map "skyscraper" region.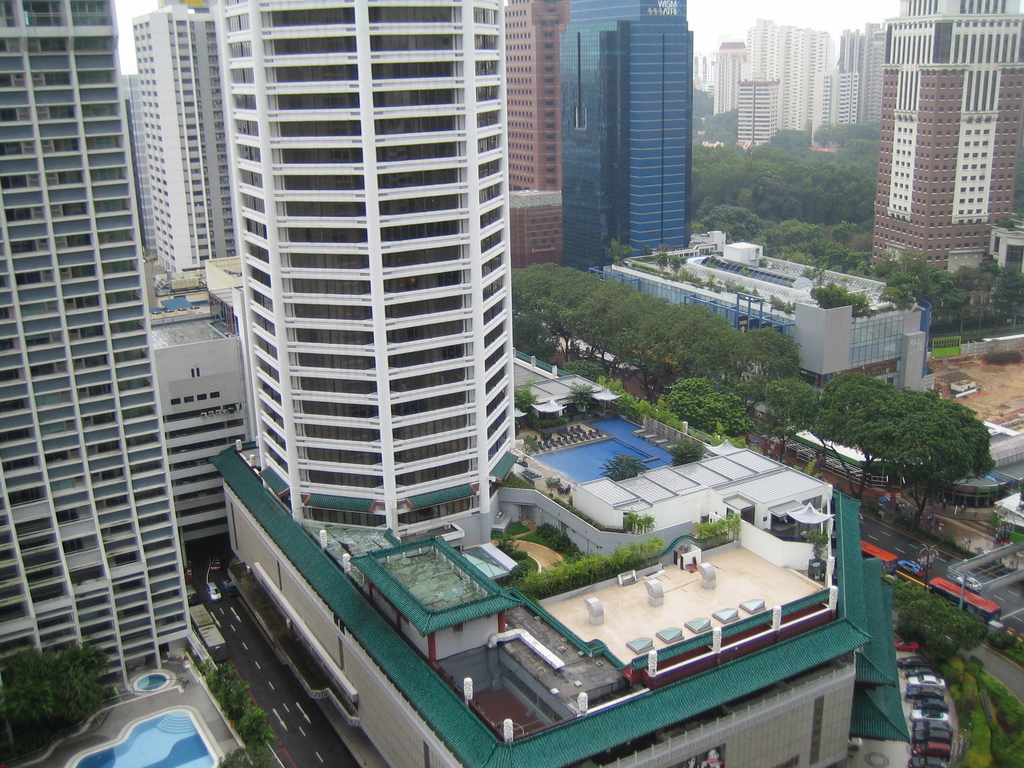
Mapped to pyautogui.locateOnScreen(891, 0, 1023, 75).
